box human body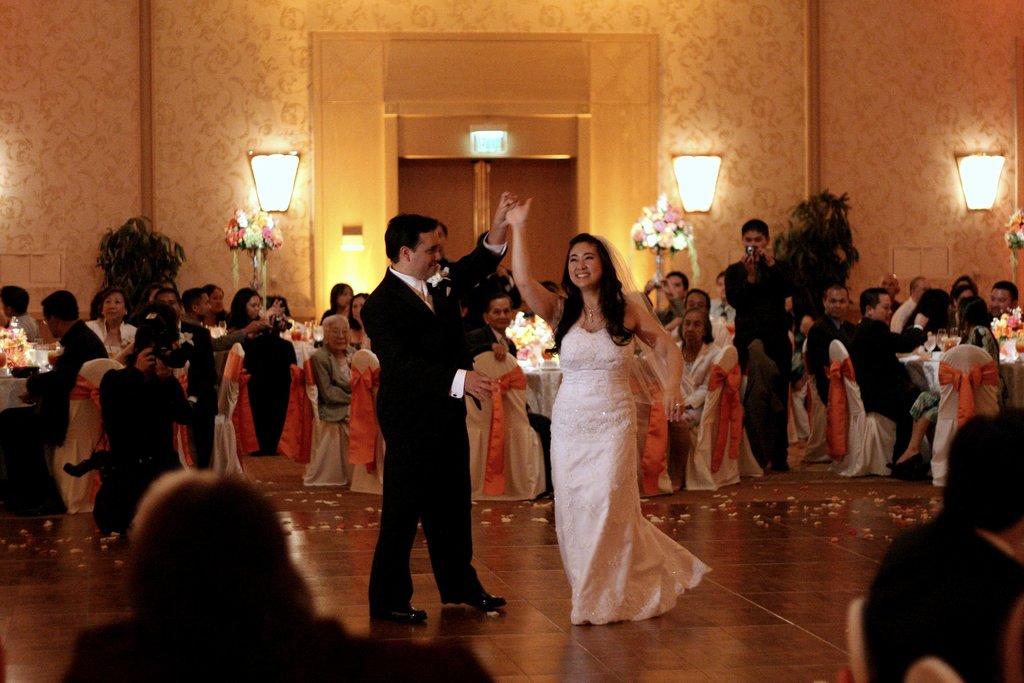
(x1=707, y1=296, x2=740, y2=315)
